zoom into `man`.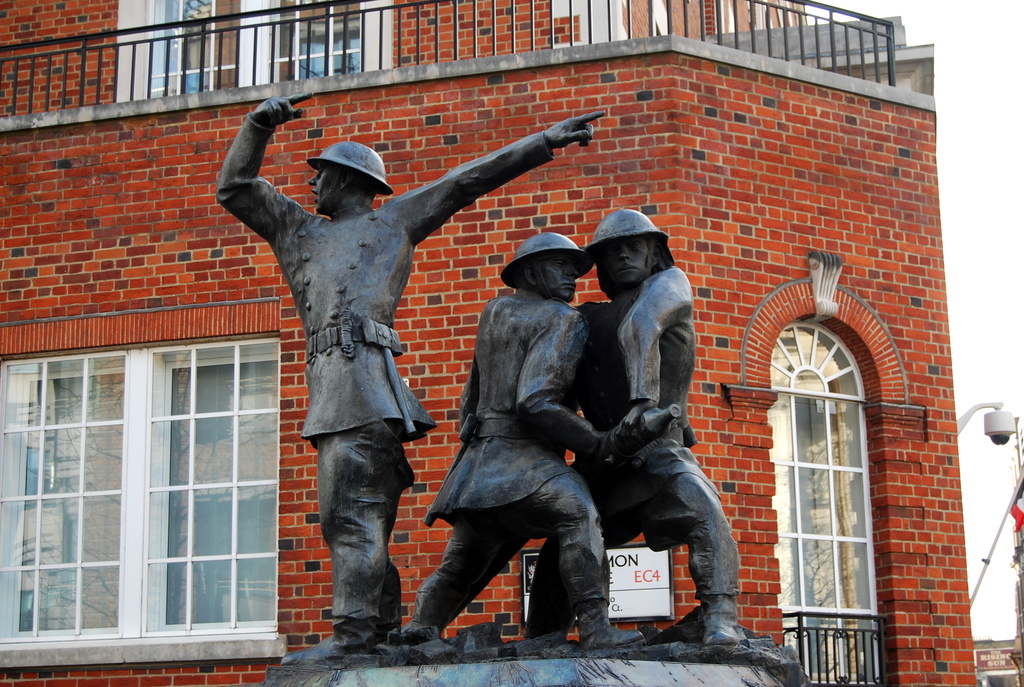
Zoom target: [213, 91, 606, 665].
